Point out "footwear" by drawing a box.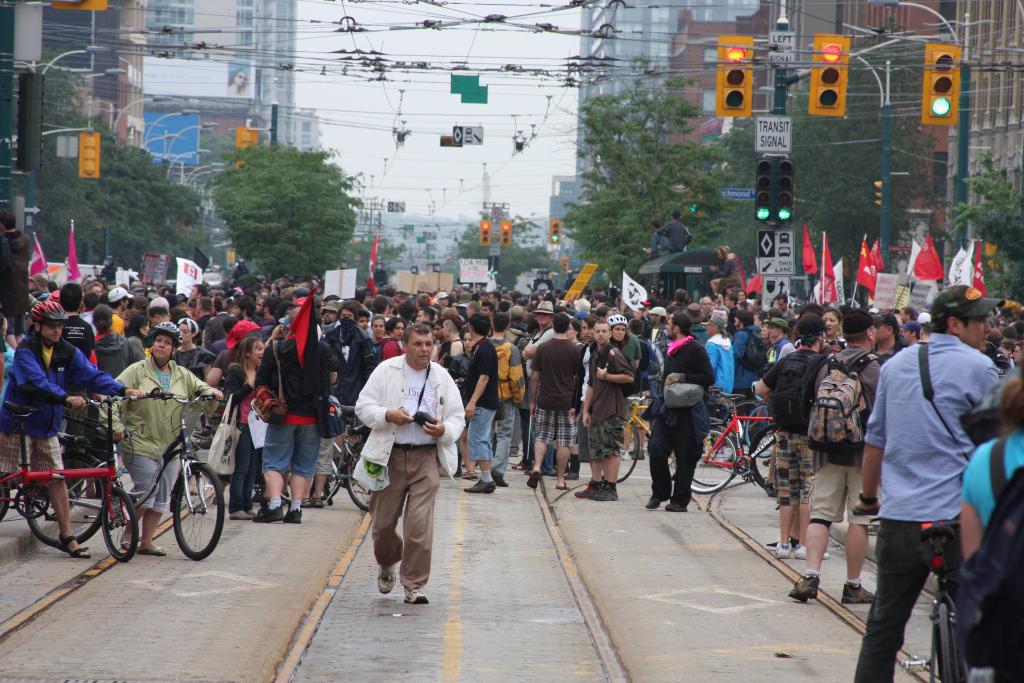
select_region(641, 493, 664, 513).
